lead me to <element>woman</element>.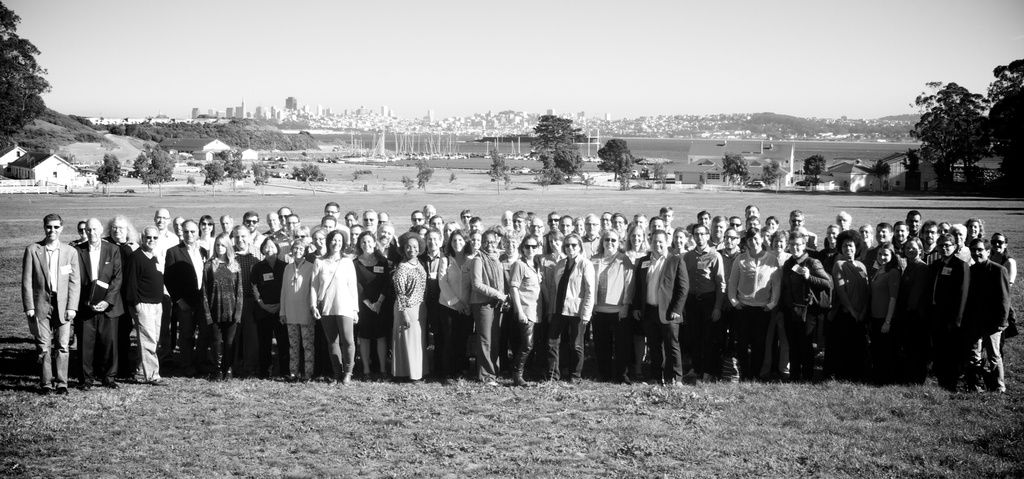
Lead to pyautogui.locateOnScreen(308, 230, 360, 387).
